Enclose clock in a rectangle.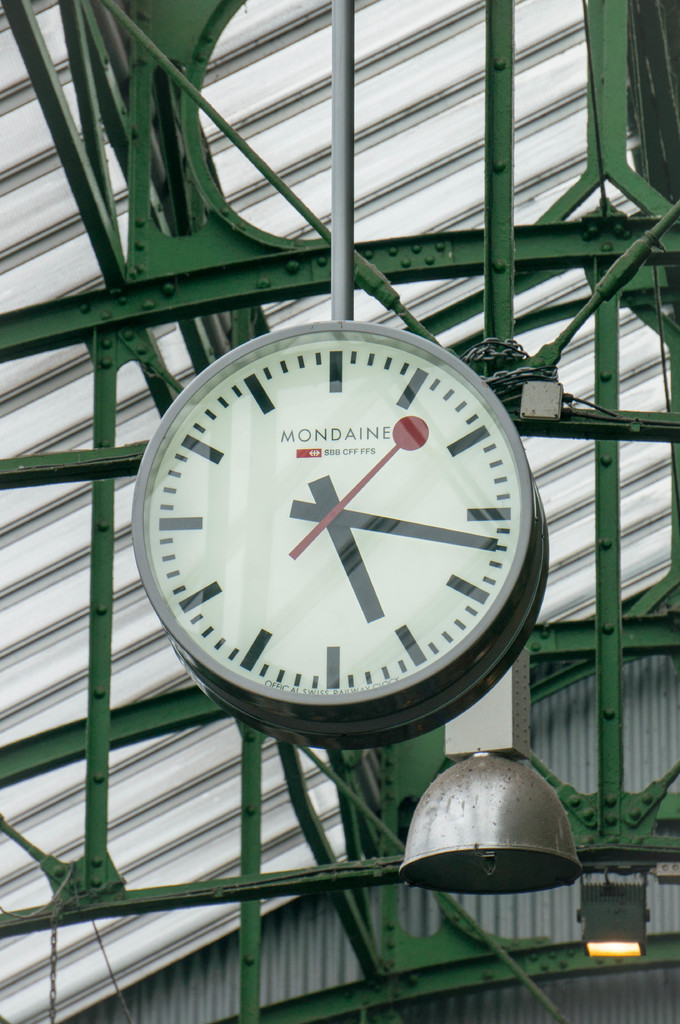
[124,317,539,714].
